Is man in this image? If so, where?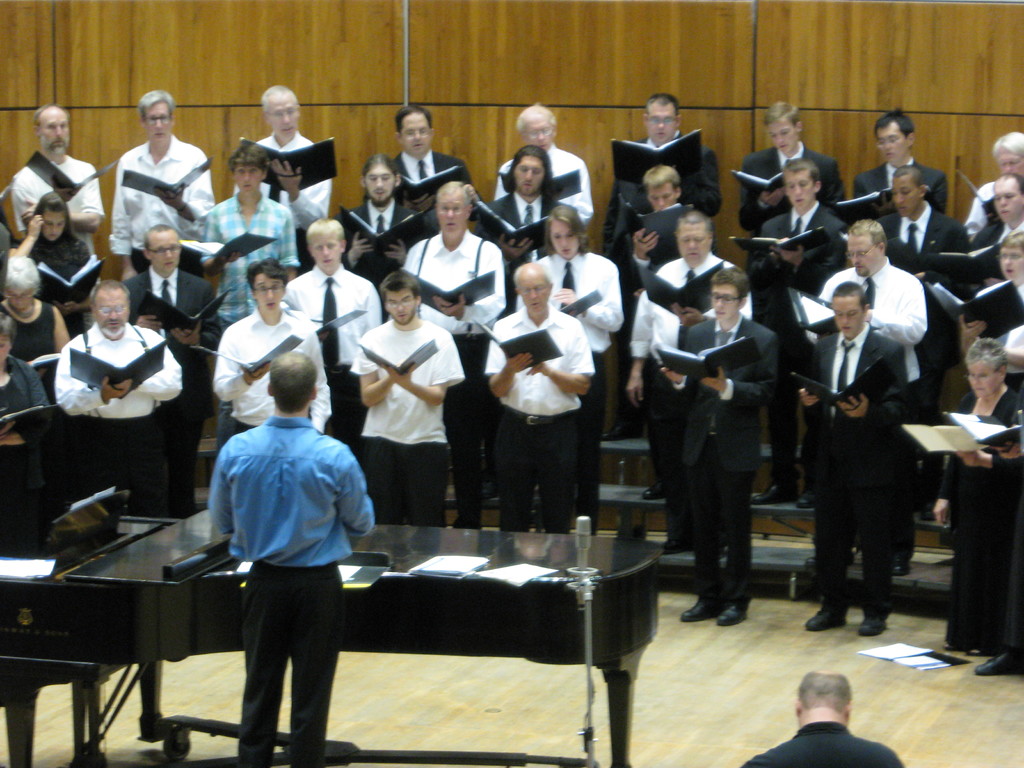
Yes, at 125/218/221/526.
